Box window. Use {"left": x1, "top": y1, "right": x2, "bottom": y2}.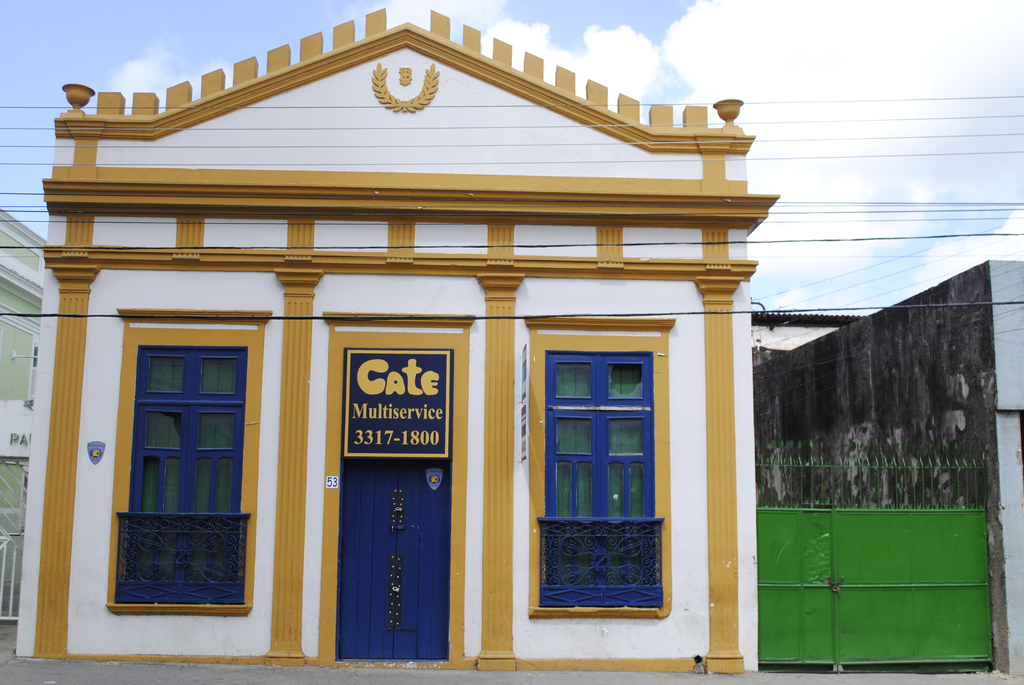
{"left": 550, "top": 352, "right": 643, "bottom": 515}.
